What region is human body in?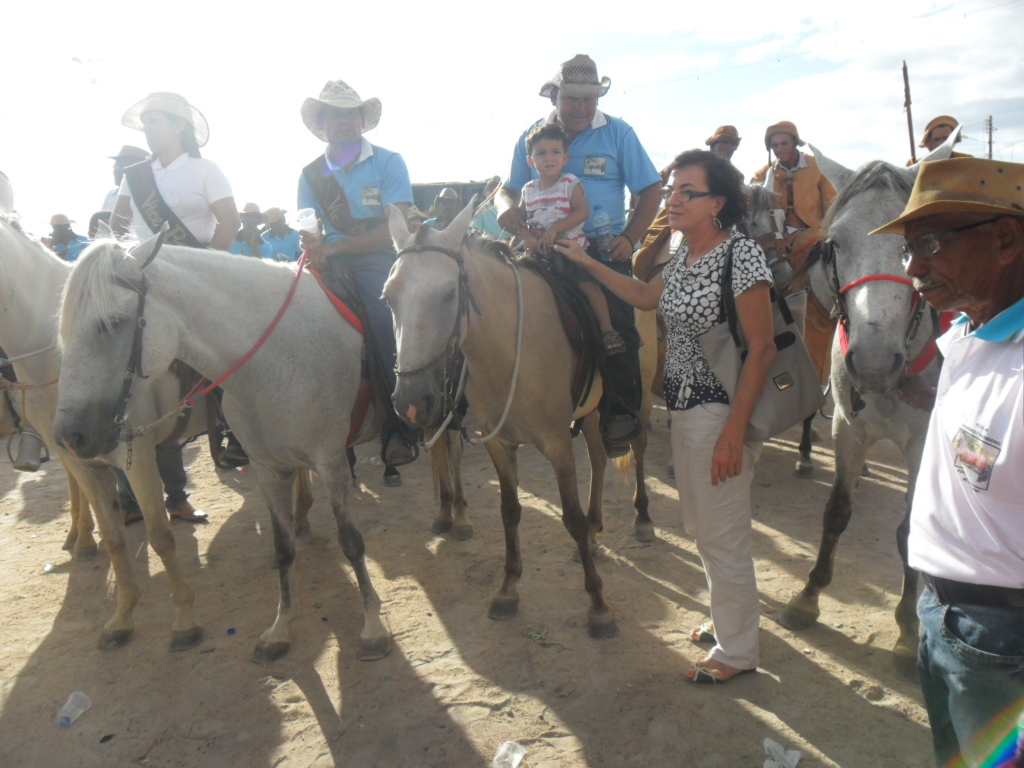
box(293, 78, 421, 458).
